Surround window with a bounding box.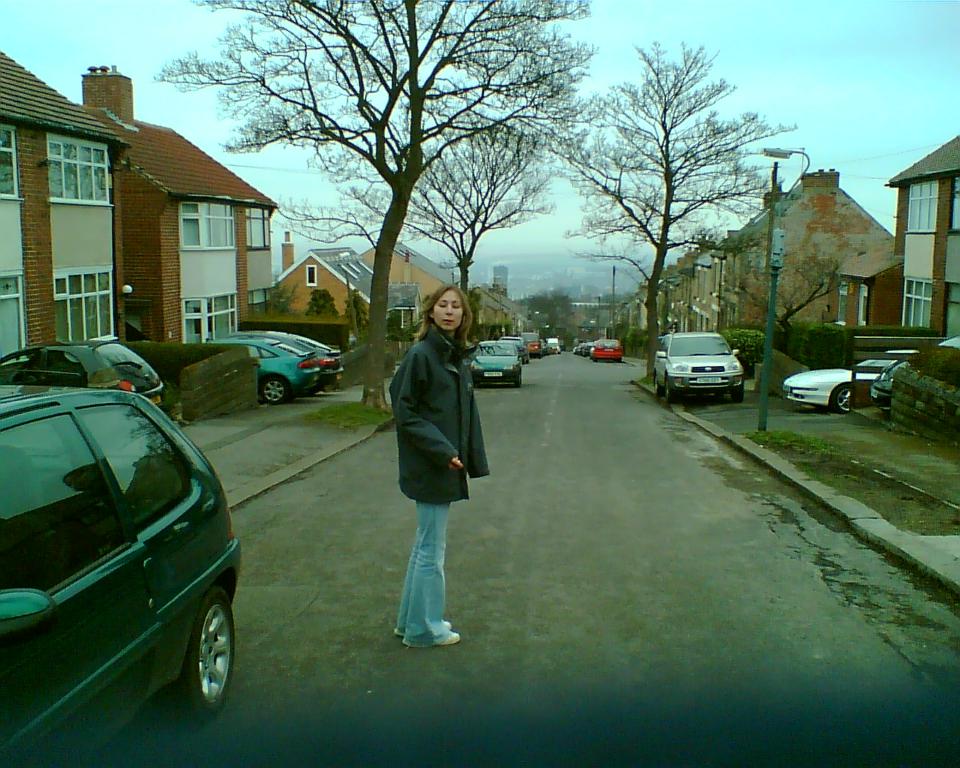
180:288:238:341.
